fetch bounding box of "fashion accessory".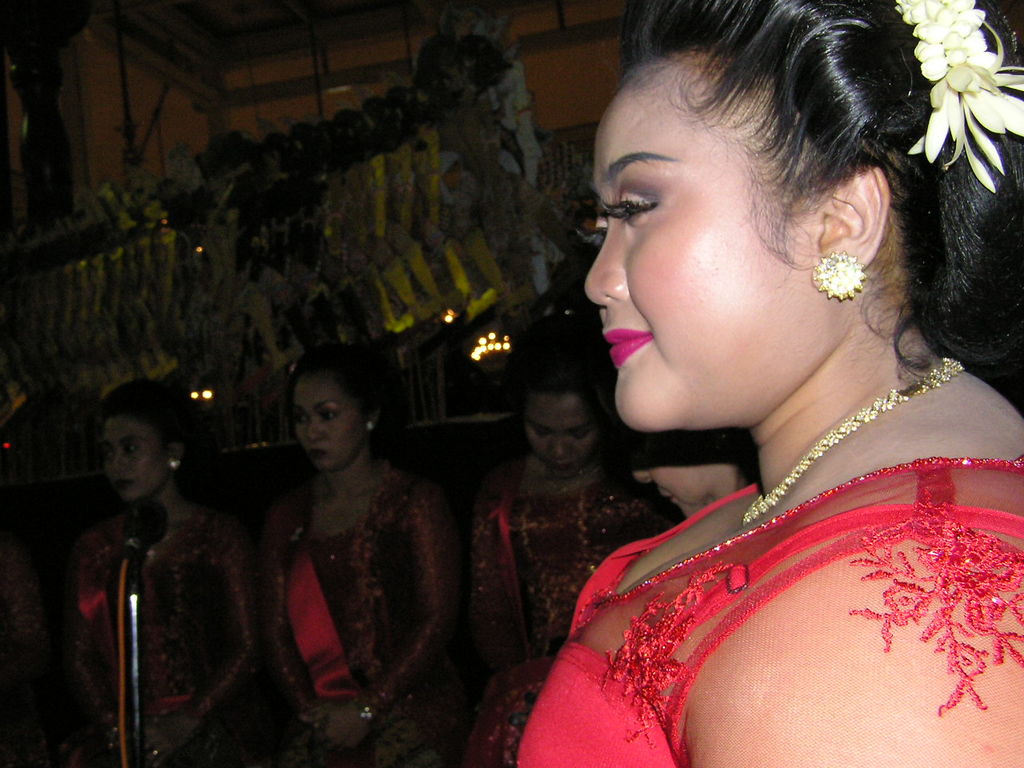
Bbox: [359,700,374,716].
